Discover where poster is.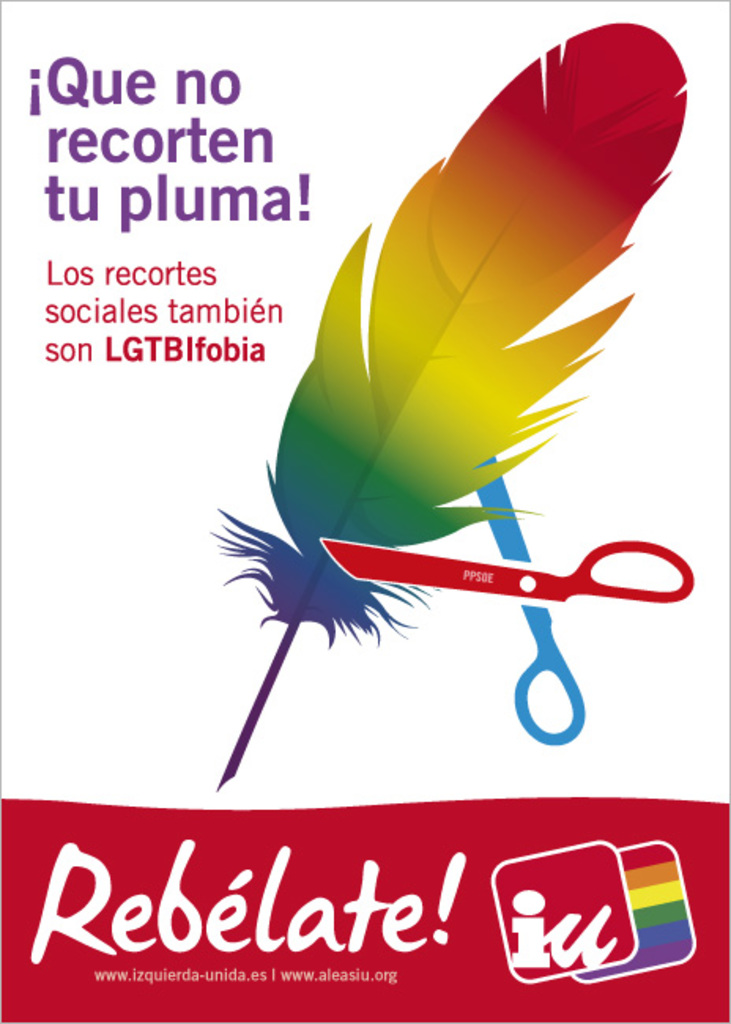
Discovered at pyautogui.locateOnScreen(0, 0, 729, 1022).
